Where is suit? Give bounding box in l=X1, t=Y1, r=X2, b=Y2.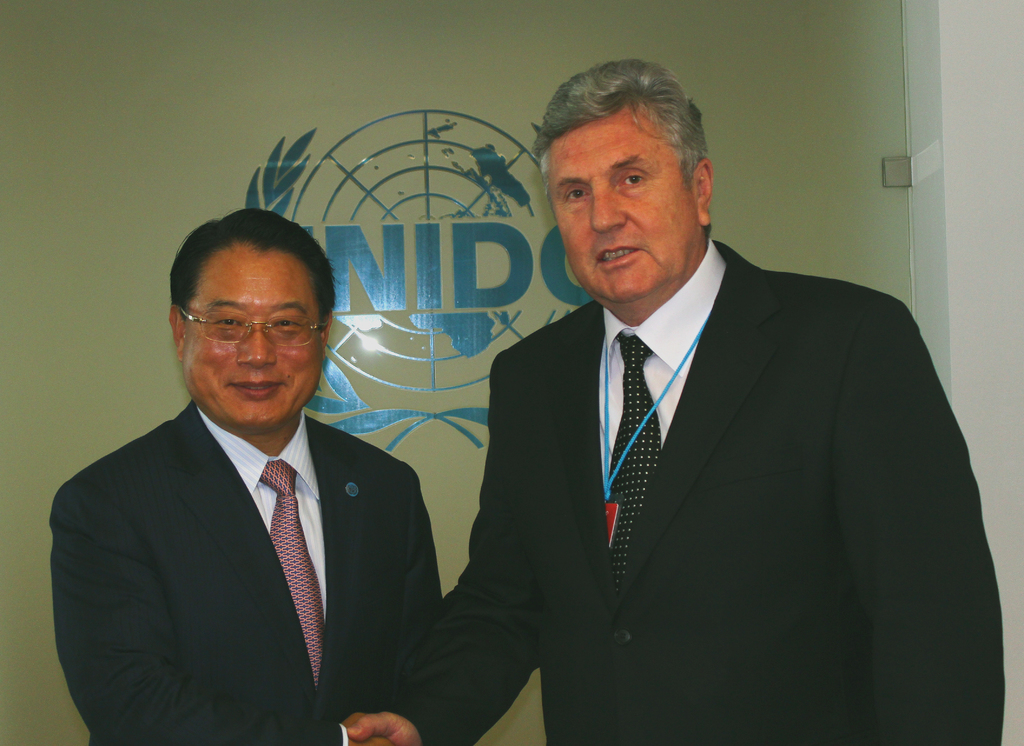
l=47, t=401, r=446, b=745.
